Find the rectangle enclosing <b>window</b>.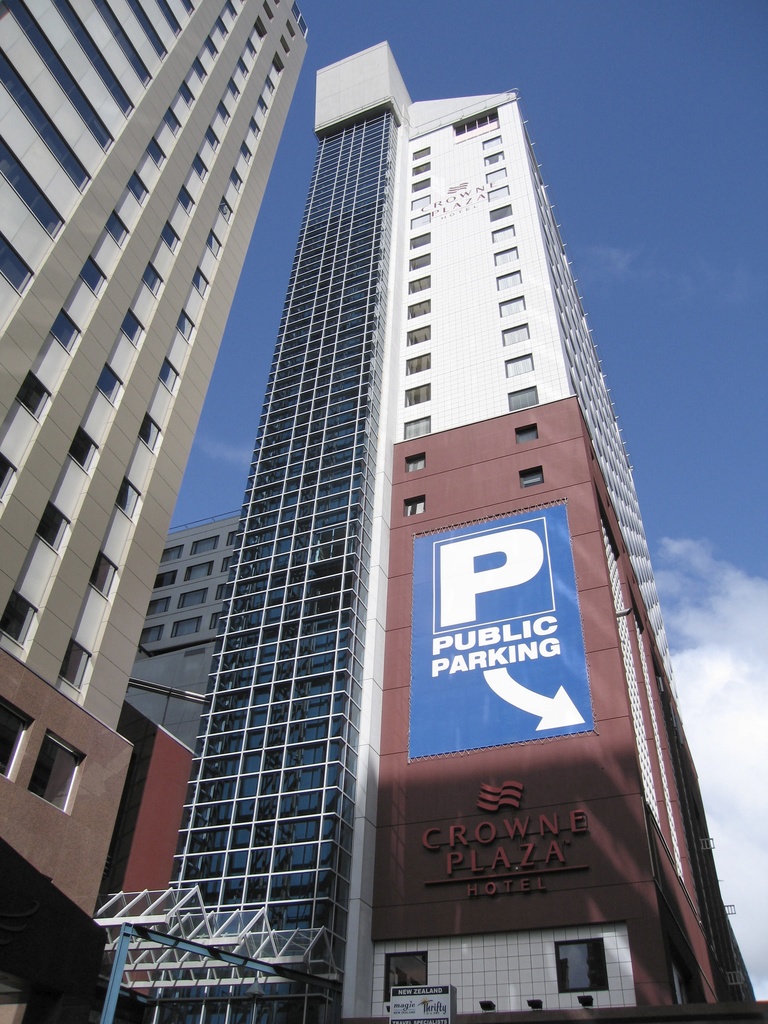
153:572:177:588.
